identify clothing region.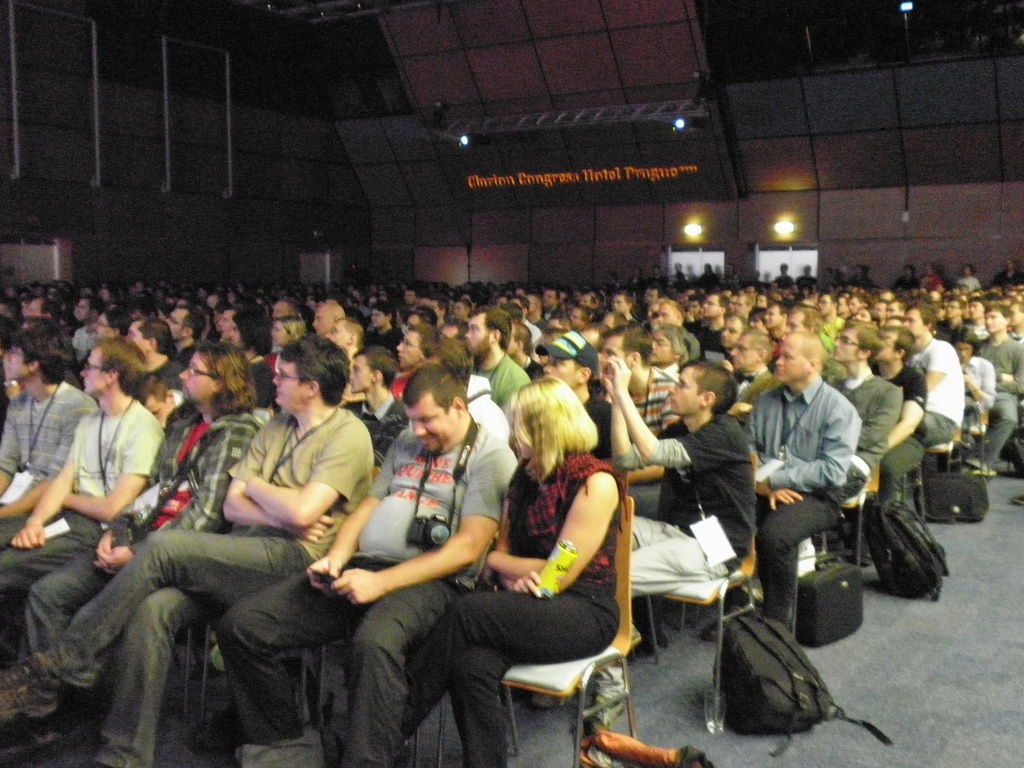
Region: box=[614, 414, 760, 605].
